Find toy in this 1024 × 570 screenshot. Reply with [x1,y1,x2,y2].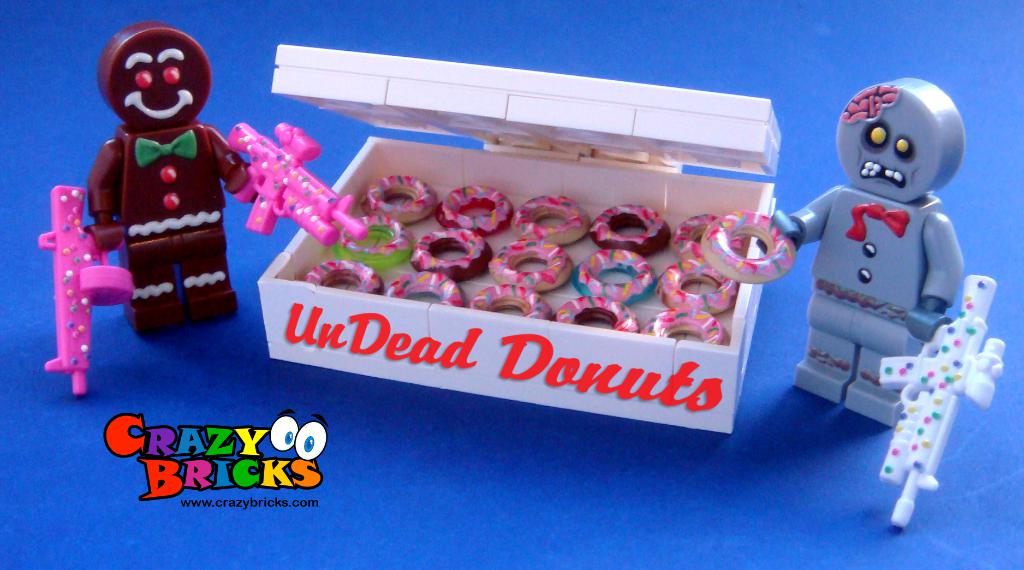
[515,195,590,245].
